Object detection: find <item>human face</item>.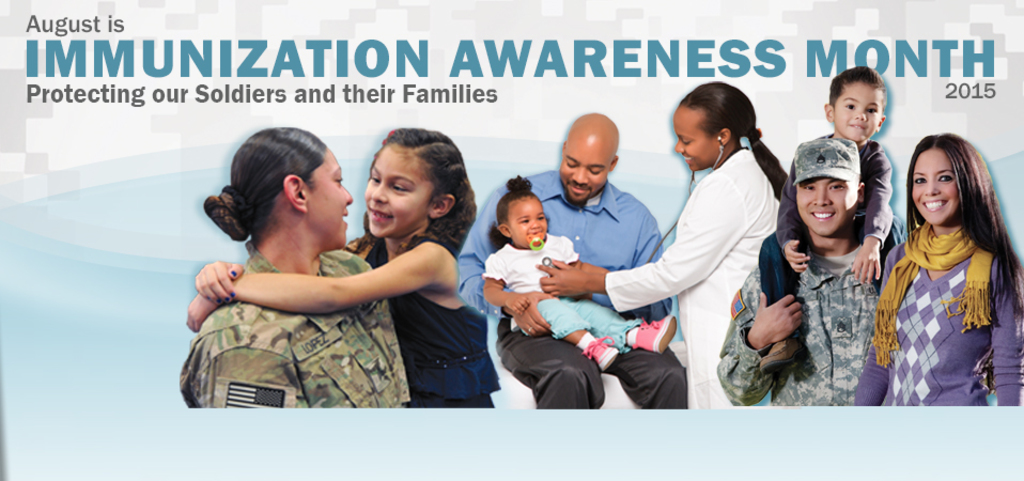
310:150:354:245.
